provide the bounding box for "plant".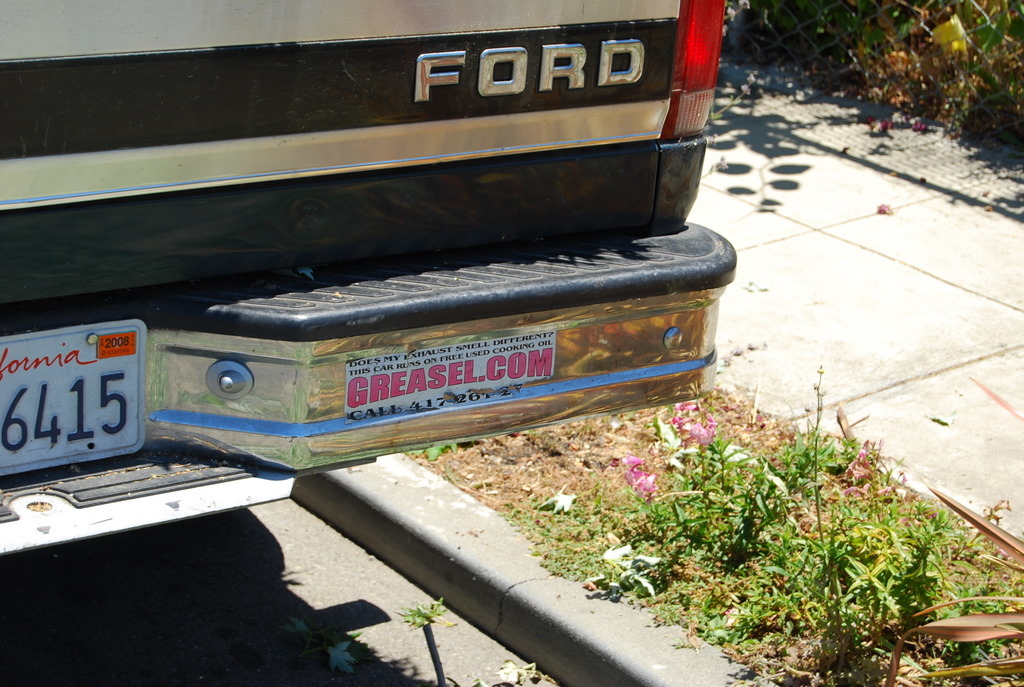
402, 597, 453, 628.
